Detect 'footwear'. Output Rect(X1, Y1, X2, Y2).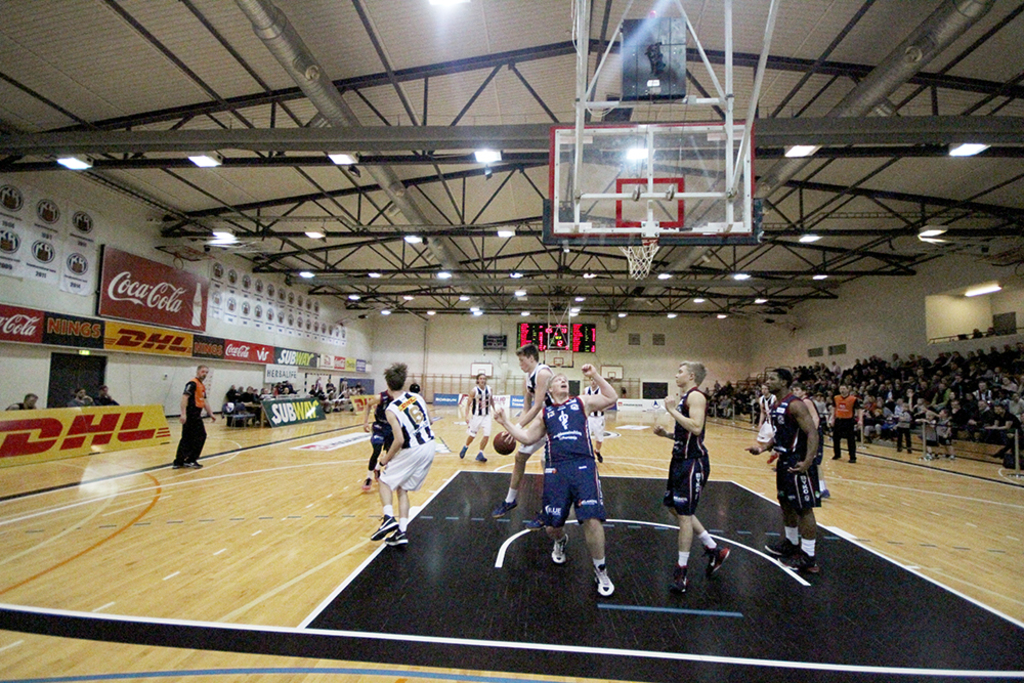
Rect(552, 533, 563, 562).
